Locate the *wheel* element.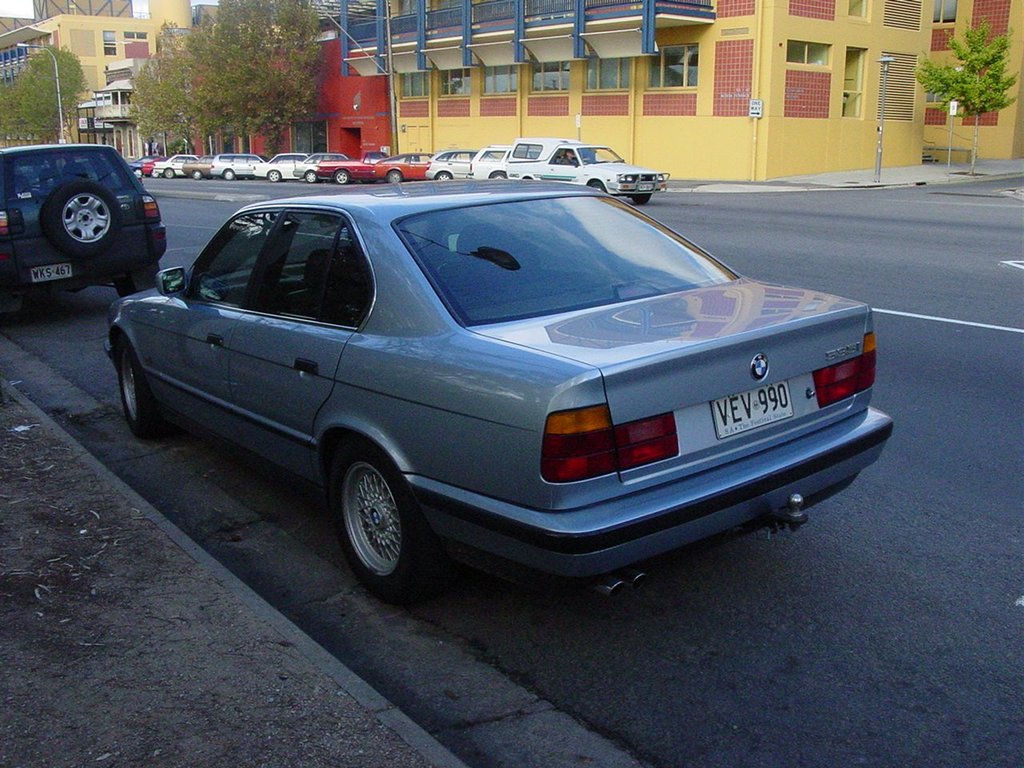
Element bbox: <box>325,457,418,580</box>.
